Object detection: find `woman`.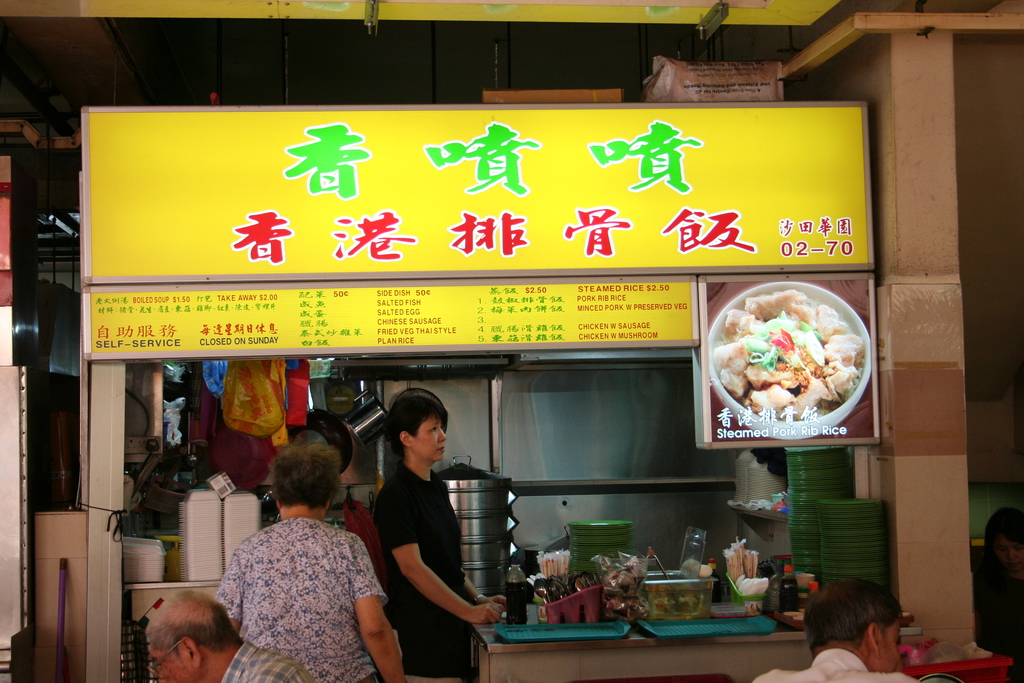
bbox=[362, 382, 485, 670].
